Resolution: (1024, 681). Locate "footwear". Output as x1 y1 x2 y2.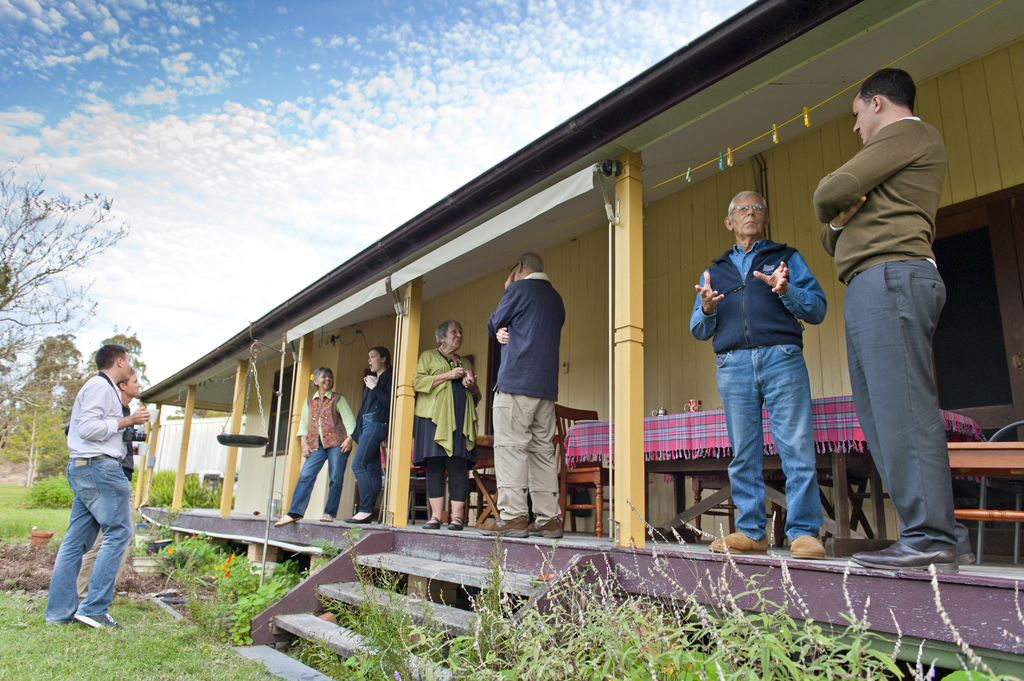
420 518 442 530.
